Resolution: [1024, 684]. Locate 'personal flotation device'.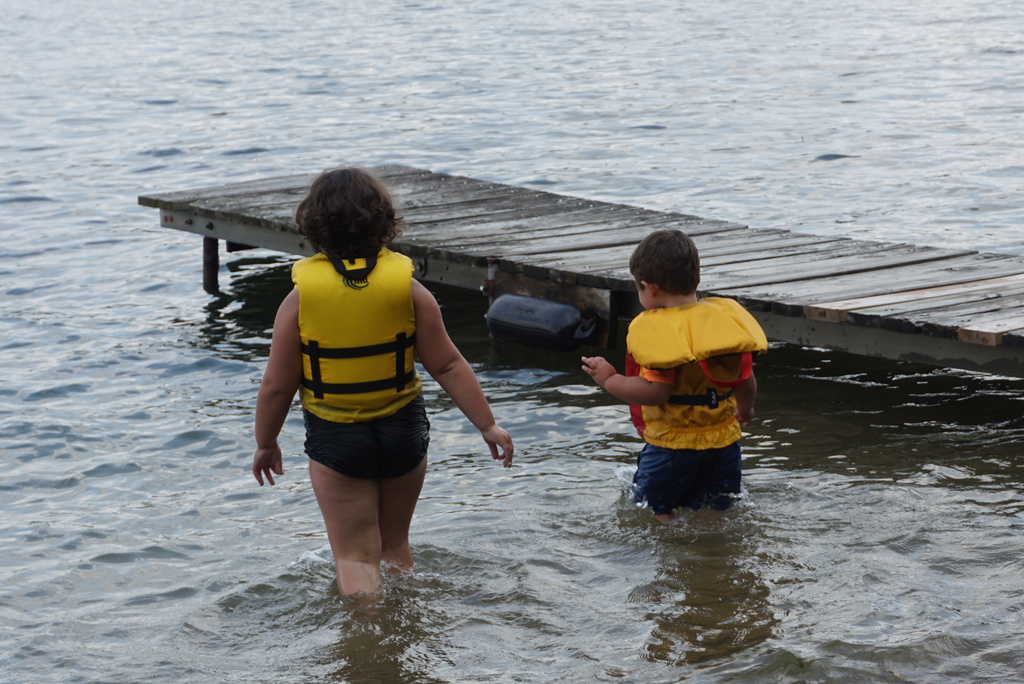
<bbox>623, 292, 776, 451</bbox>.
